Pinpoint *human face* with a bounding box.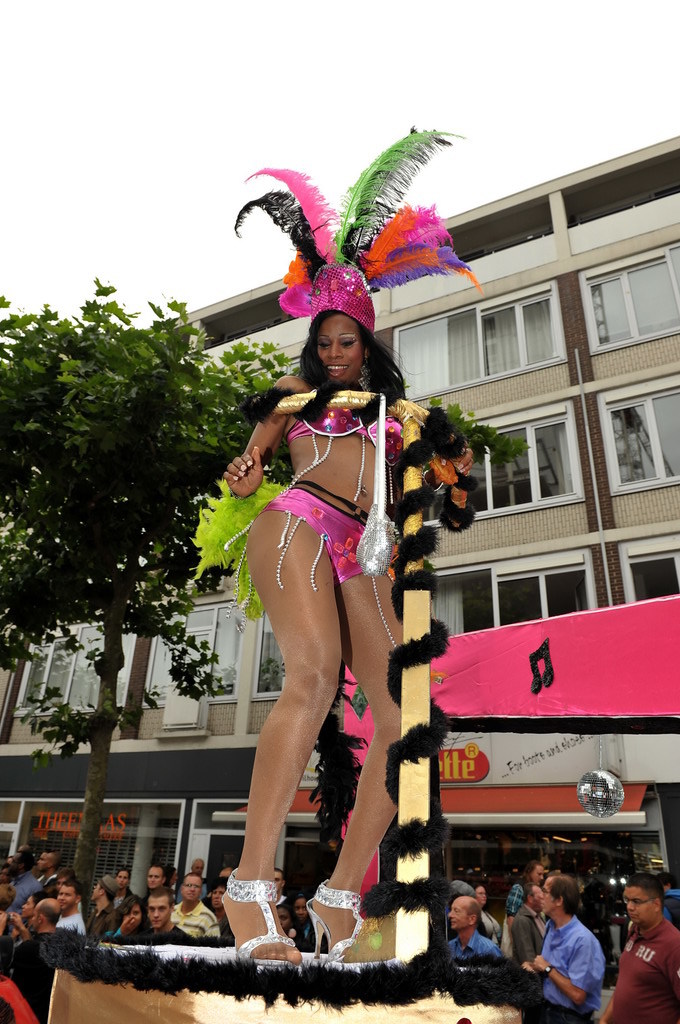
x1=317, y1=311, x2=365, y2=385.
